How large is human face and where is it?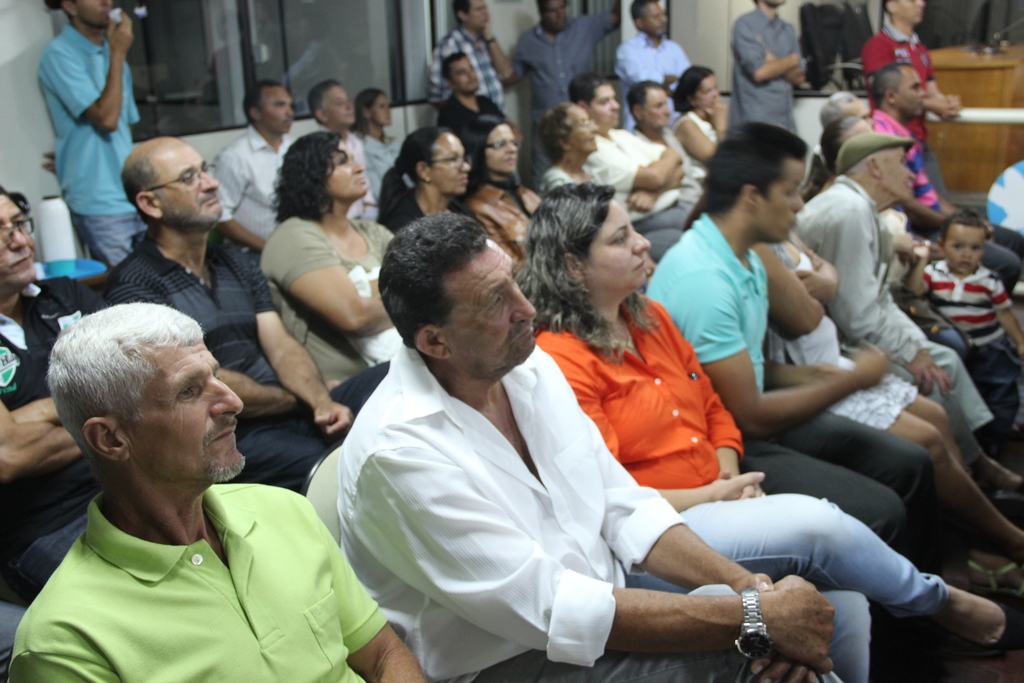
Bounding box: region(945, 220, 985, 273).
